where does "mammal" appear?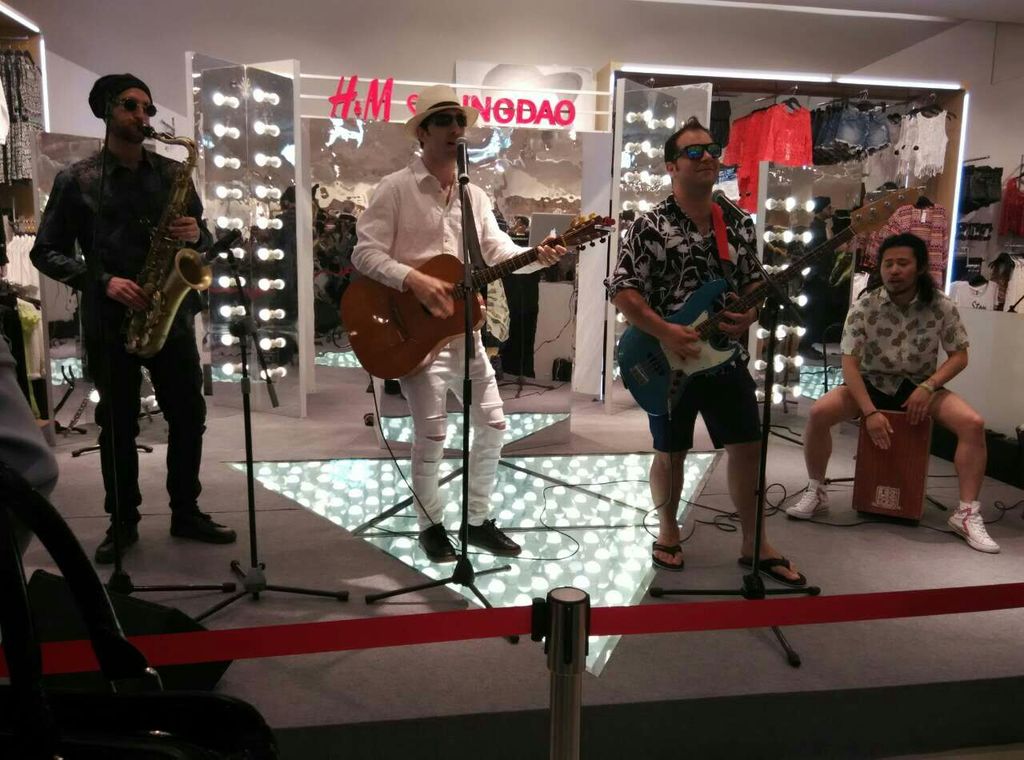
Appears at detection(31, 73, 220, 563).
